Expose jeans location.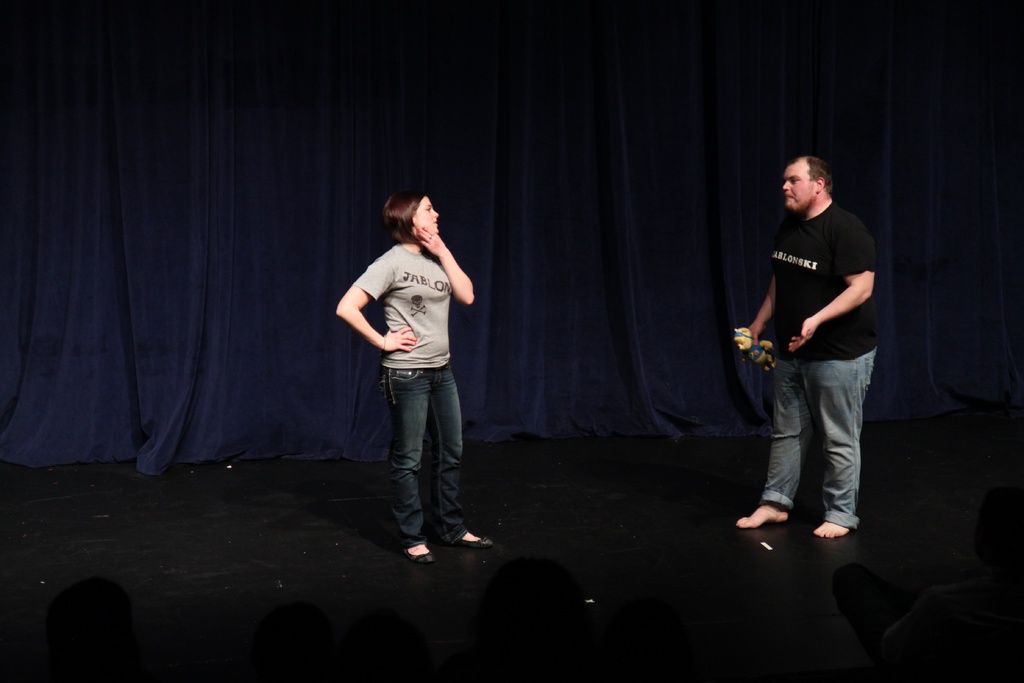
Exposed at select_region(765, 352, 877, 527).
